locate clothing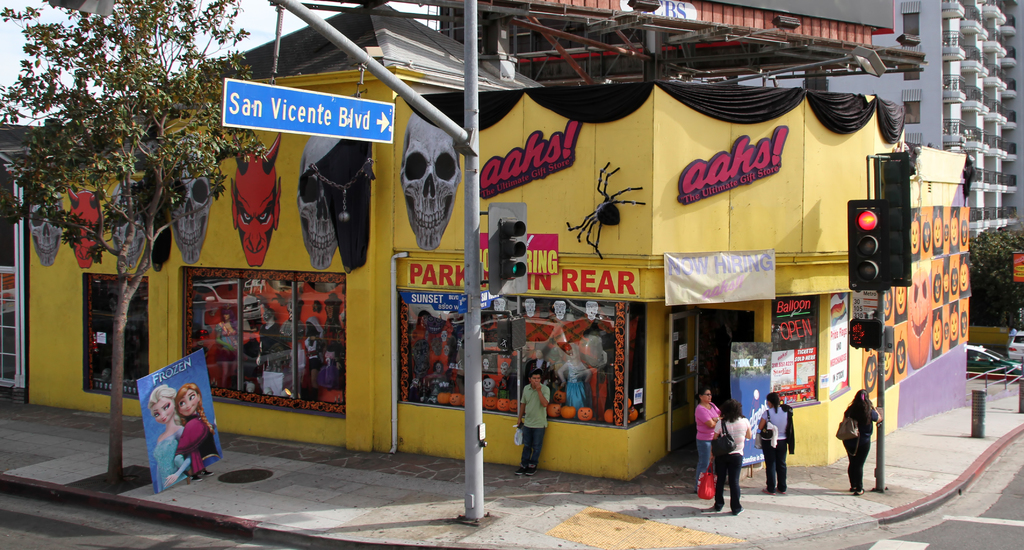
pyautogui.locateOnScreen(179, 416, 213, 468)
